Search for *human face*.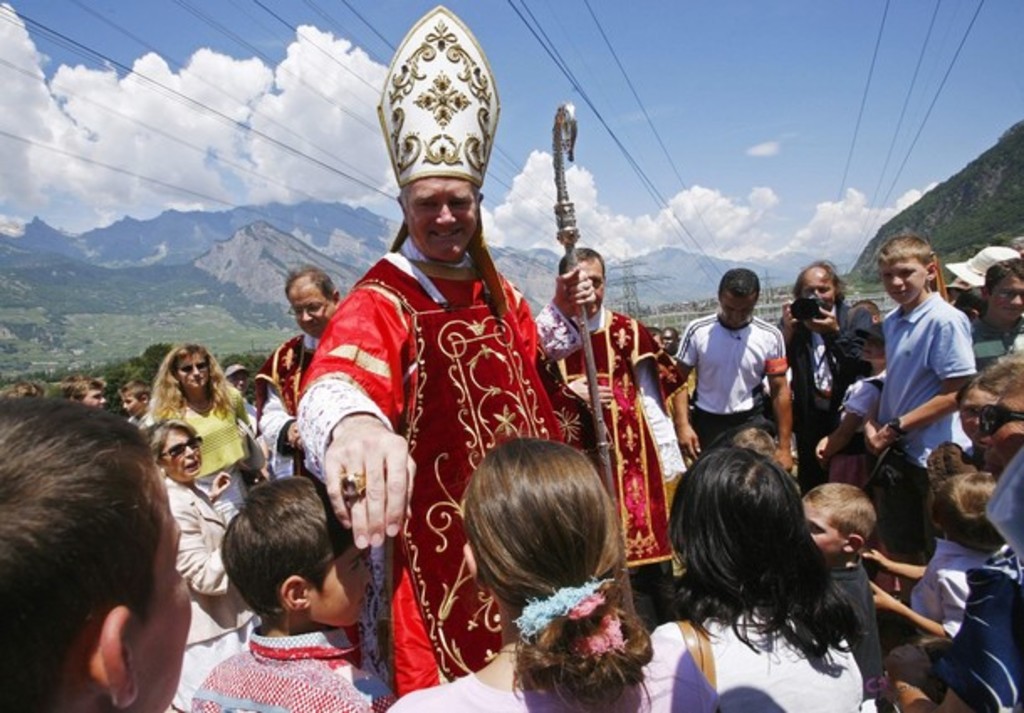
Found at bbox=(955, 389, 1004, 440).
